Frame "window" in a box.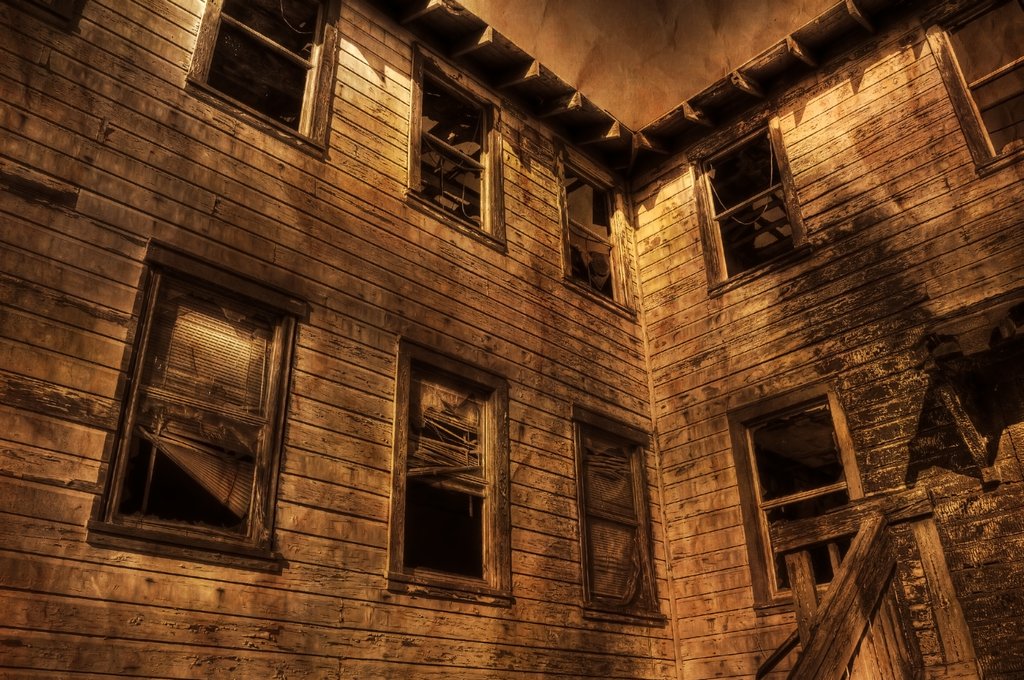
BBox(572, 407, 664, 624).
